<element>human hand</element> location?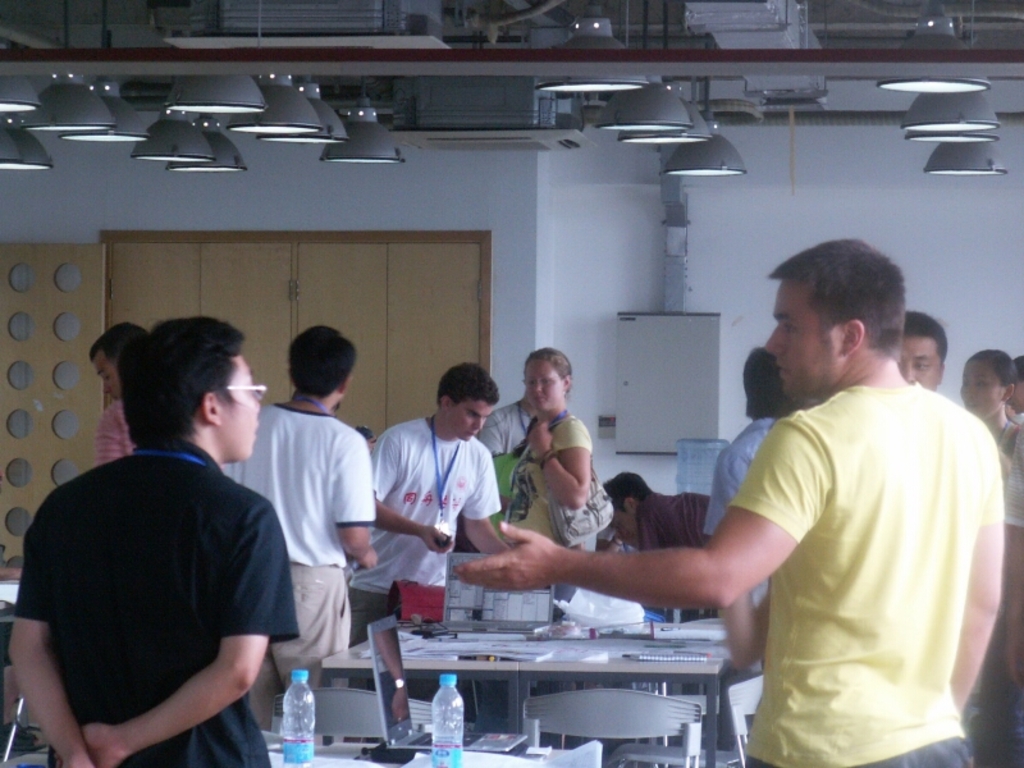
bbox=(8, 492, 91, 767)
